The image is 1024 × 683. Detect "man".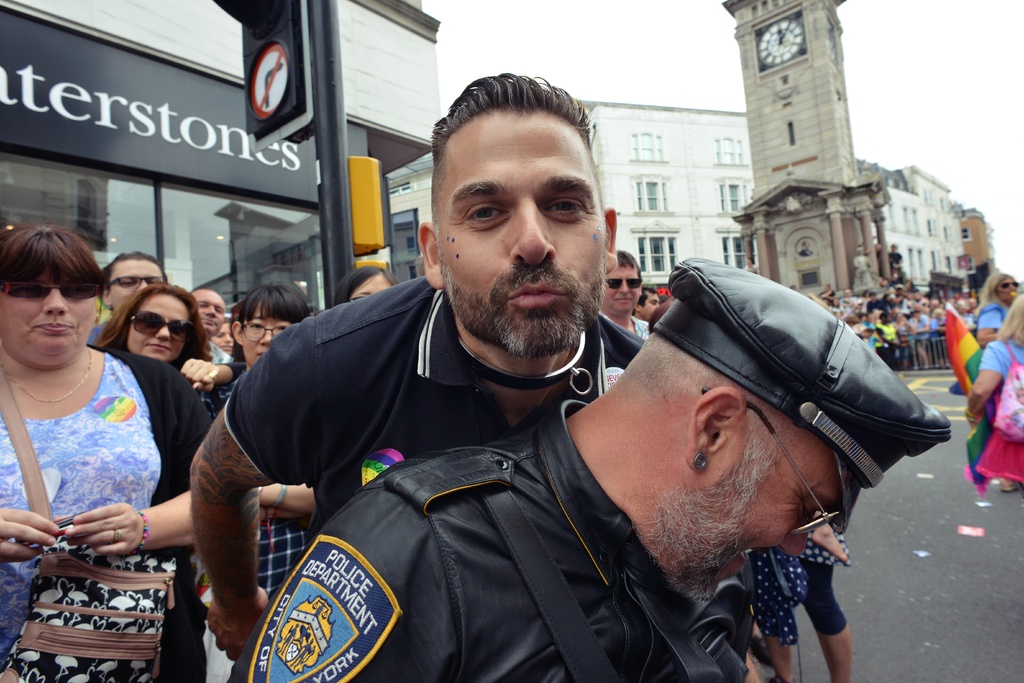
Detection: {"x1": 632, "y1": 282, "x2": 661, "y2": 320}.
